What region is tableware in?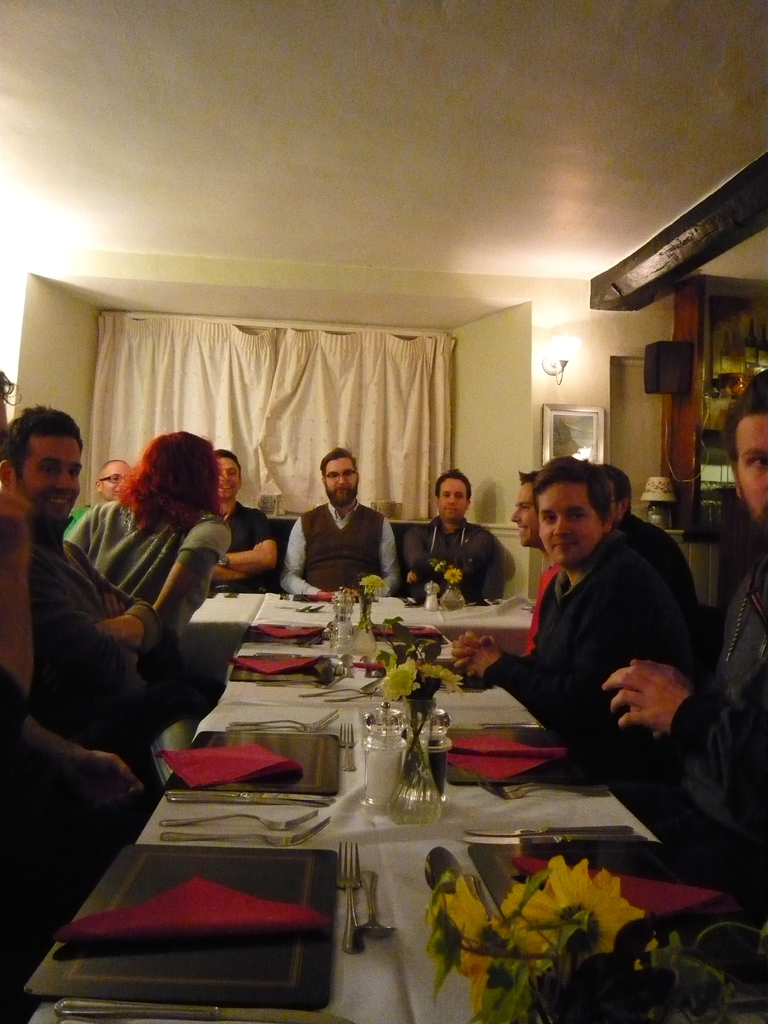
<region>464, 834, 650, 843</region>.
